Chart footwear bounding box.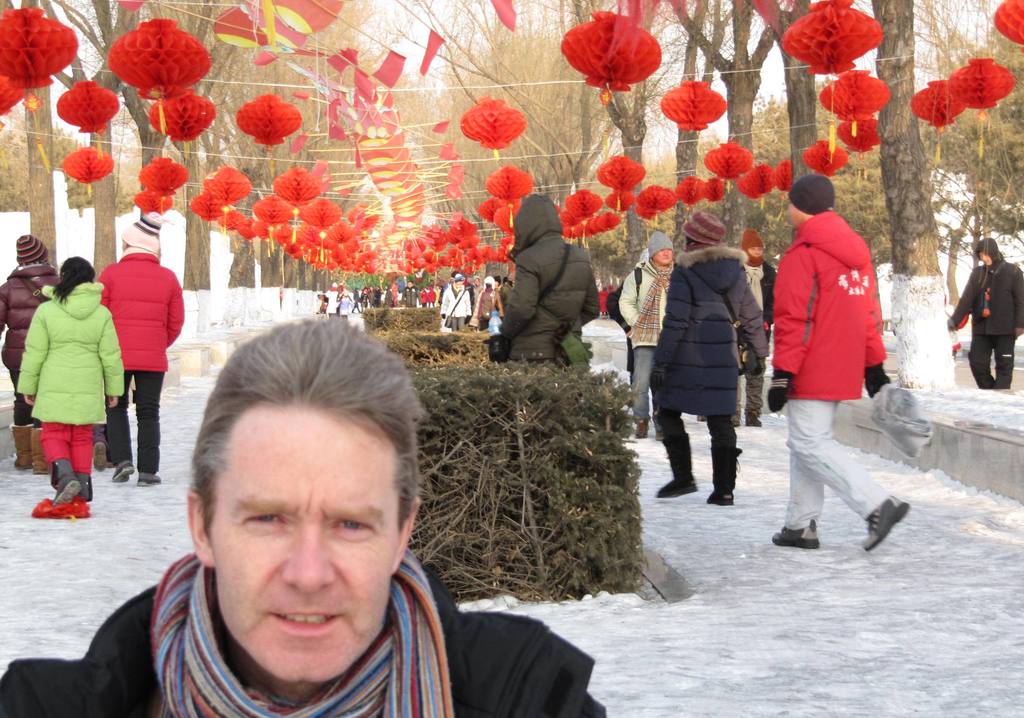
Charted: (45, 458, 81, 515).
